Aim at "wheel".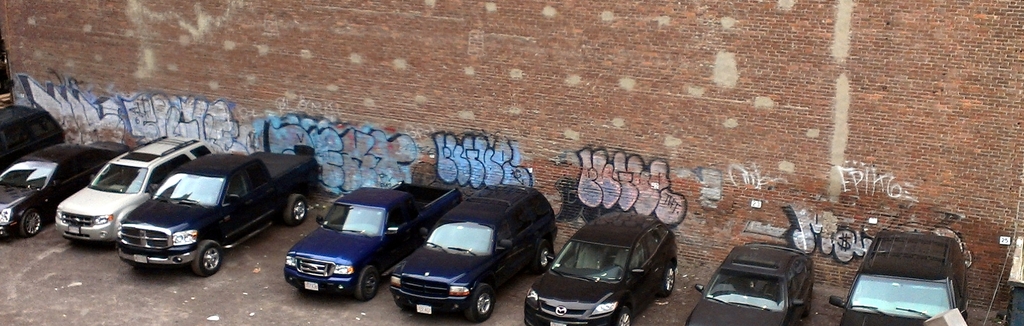
Aimed at region(662, 263, 678, 297).
